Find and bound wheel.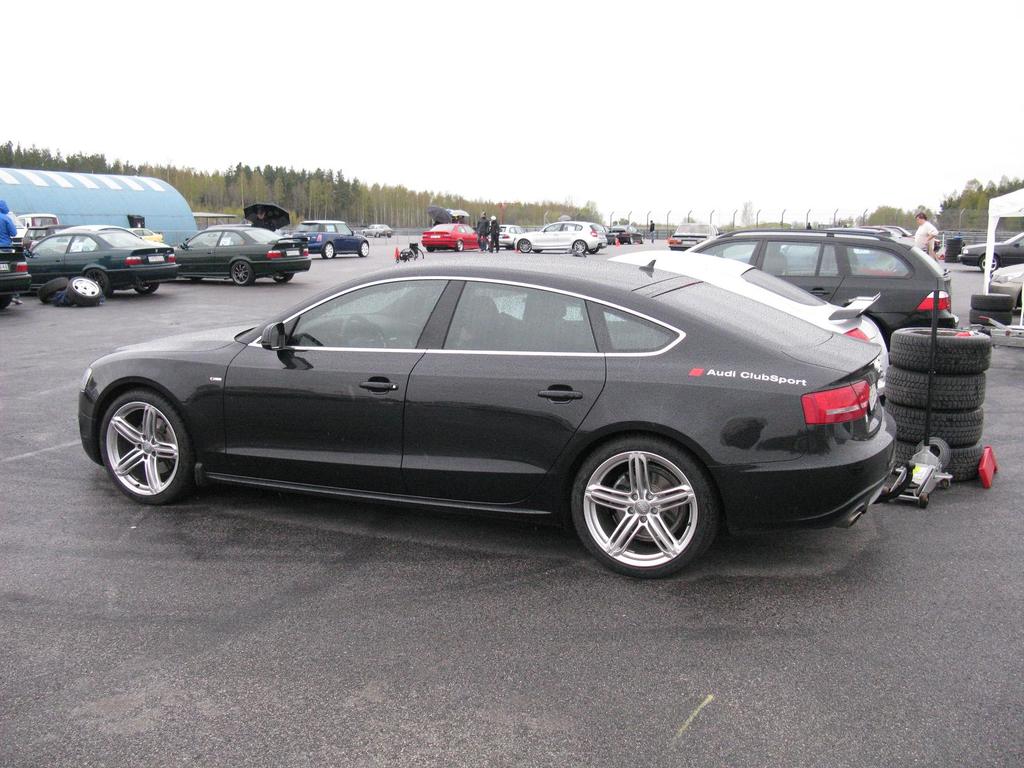
Bound: locate(232, 260, 253, 287).
